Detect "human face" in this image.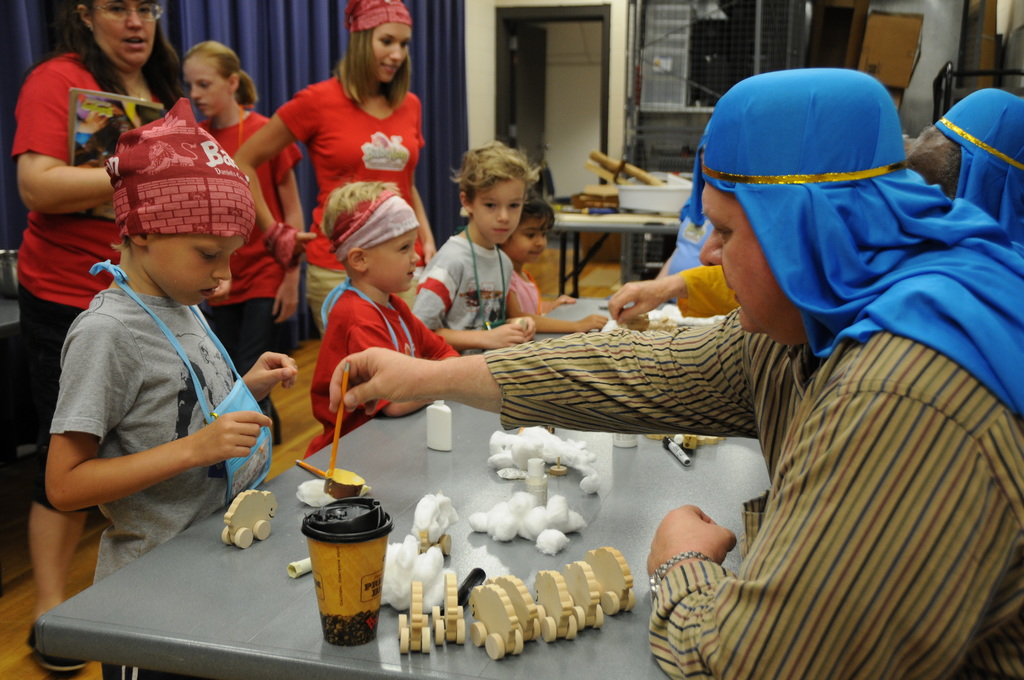
Detection: (left=367, top=225, right=420, bottom=293).
